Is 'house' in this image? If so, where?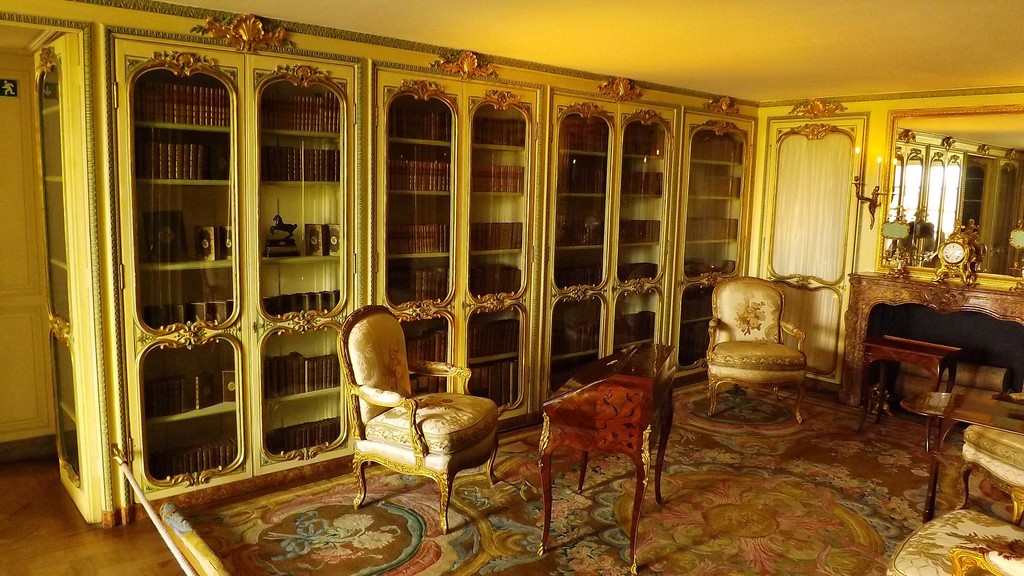
Yes, at 0,0,1023,575.
